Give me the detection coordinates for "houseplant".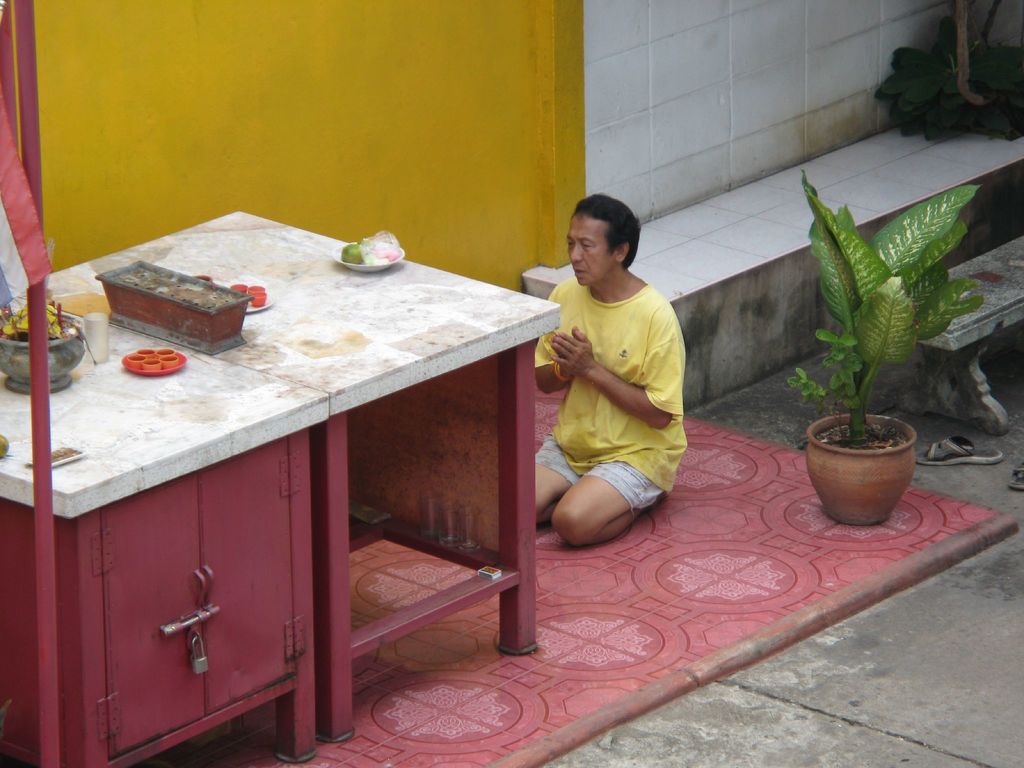
<bbox>767, 161, 1001, 532</bbox>.
